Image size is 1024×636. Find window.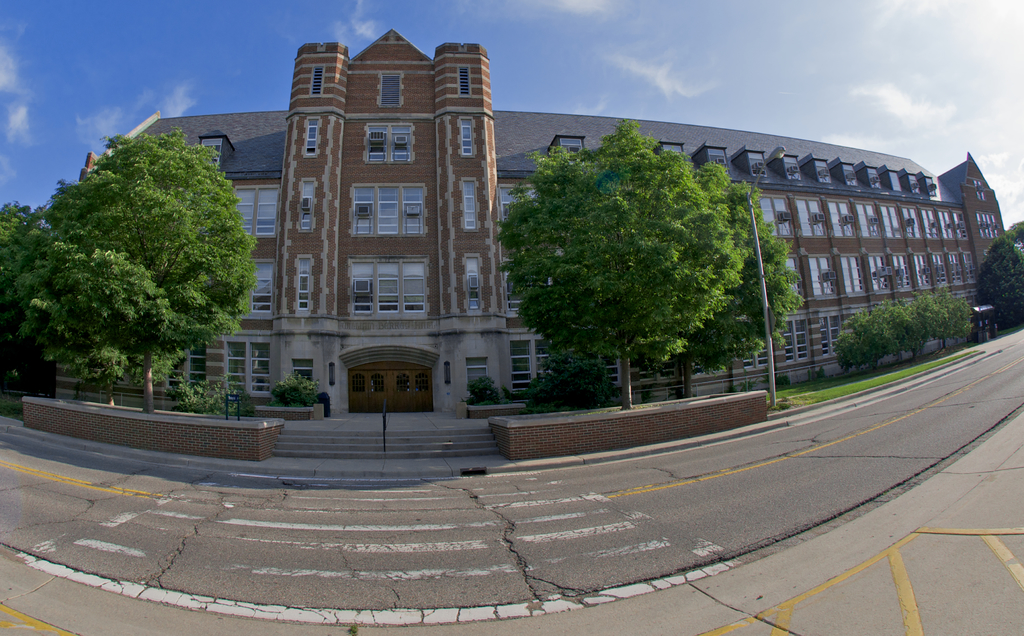
locate(902, 205, 922, 239).
